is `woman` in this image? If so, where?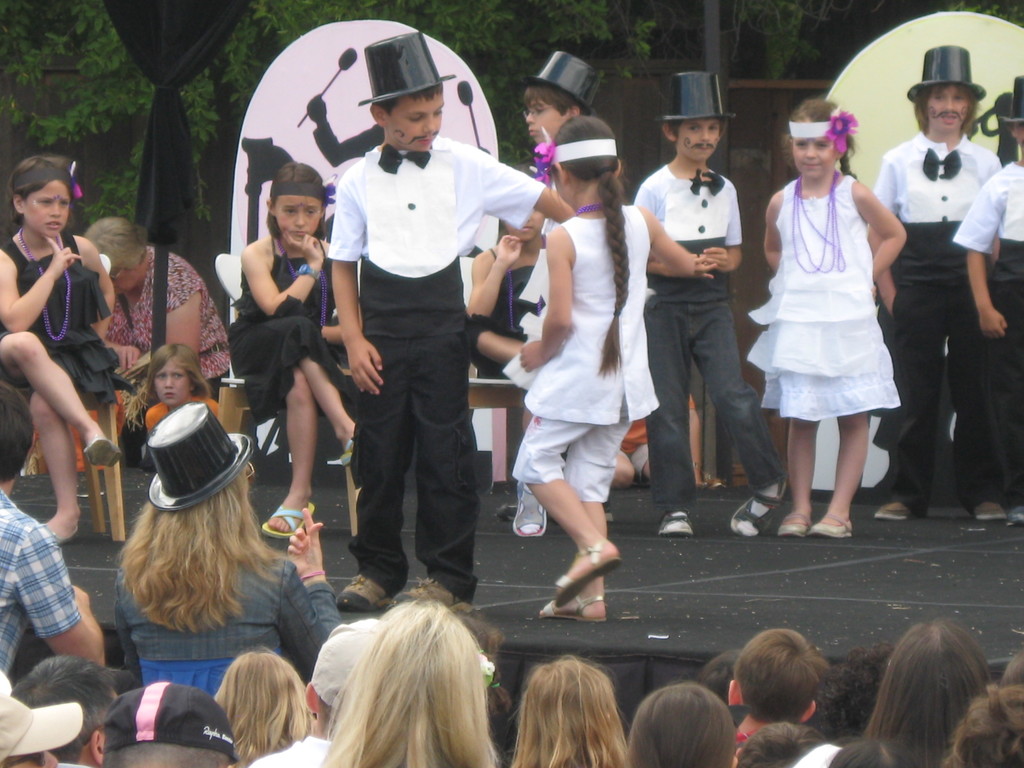
Yes, at (115, 406, 350, 707).
